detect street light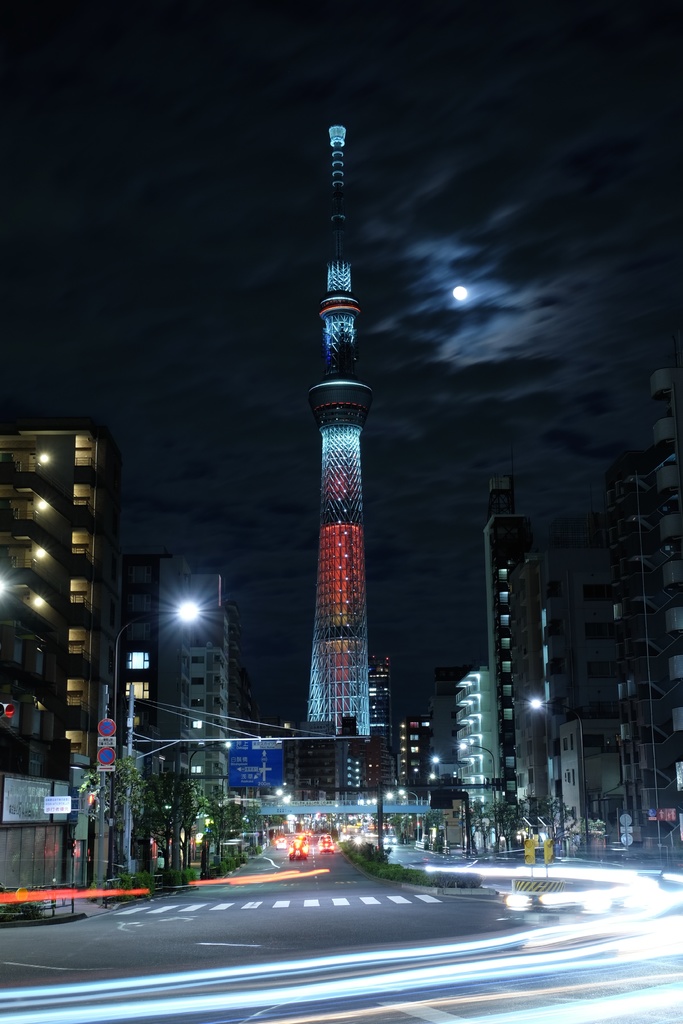
box(399, 786, 429, 835)
